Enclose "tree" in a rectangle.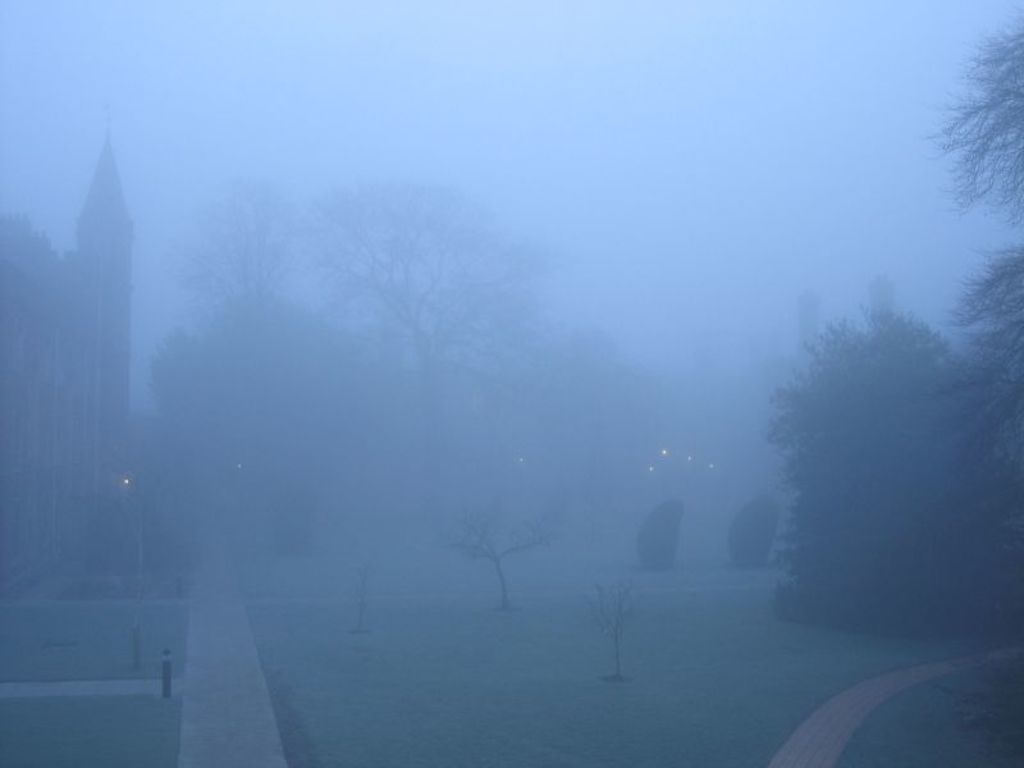
bbox(730, 268, 1009, 659).
